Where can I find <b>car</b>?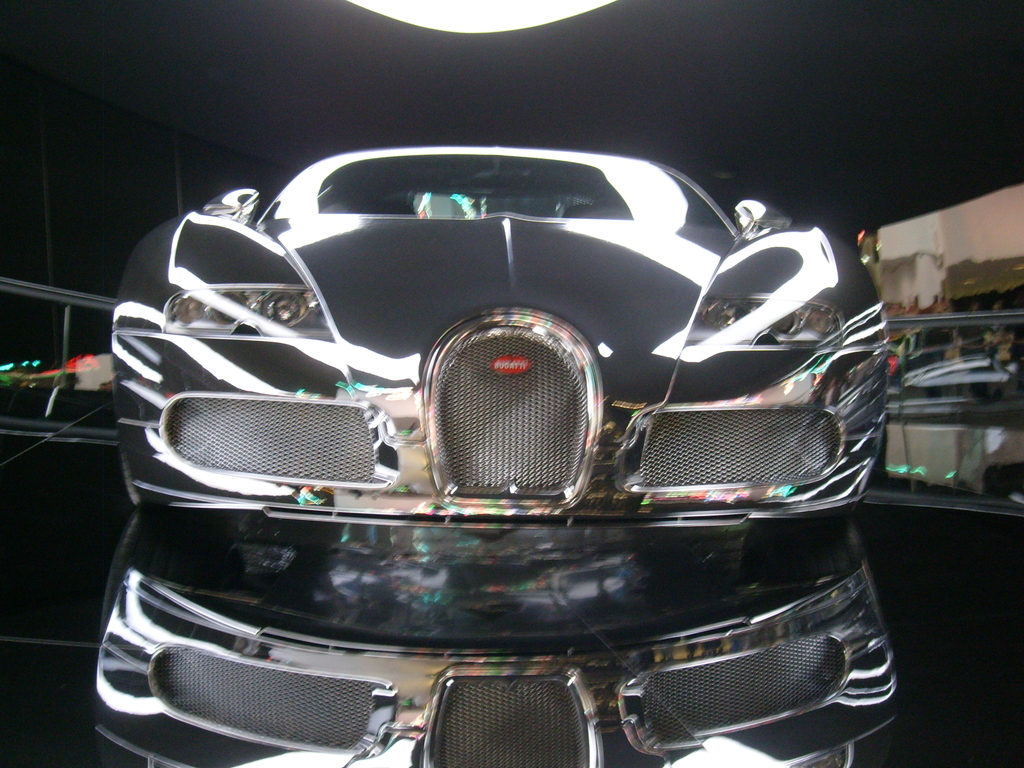
You can find it at bbox(104, 136, 884, 521).
